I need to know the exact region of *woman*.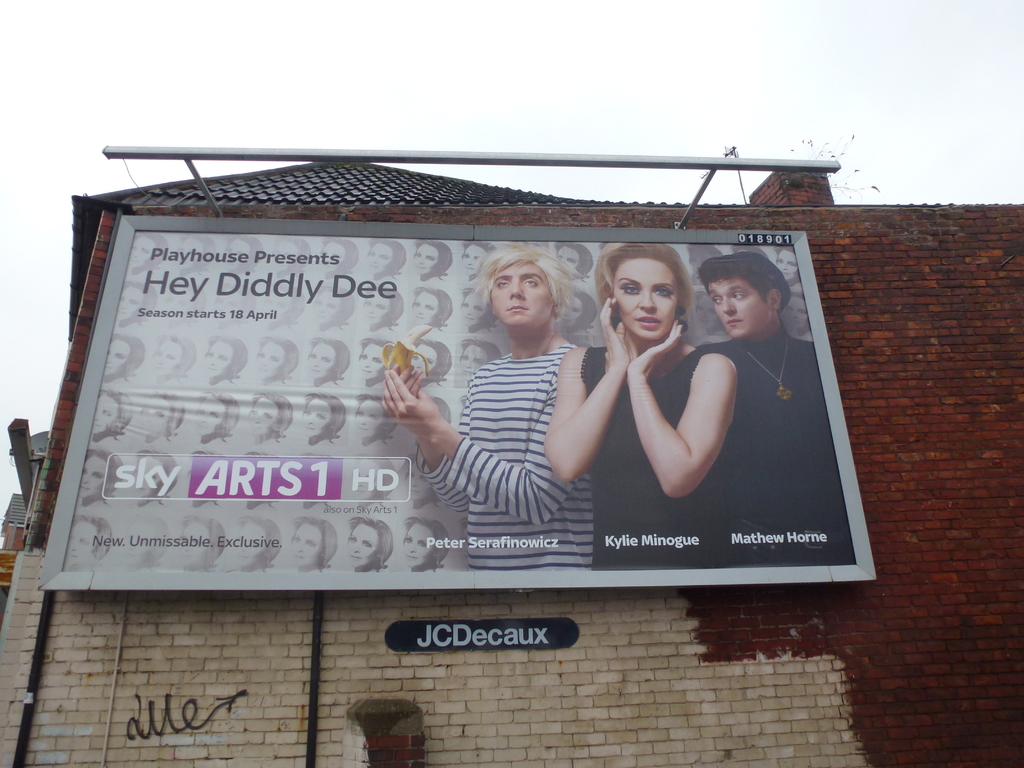
Region: [63,515,113,570].
